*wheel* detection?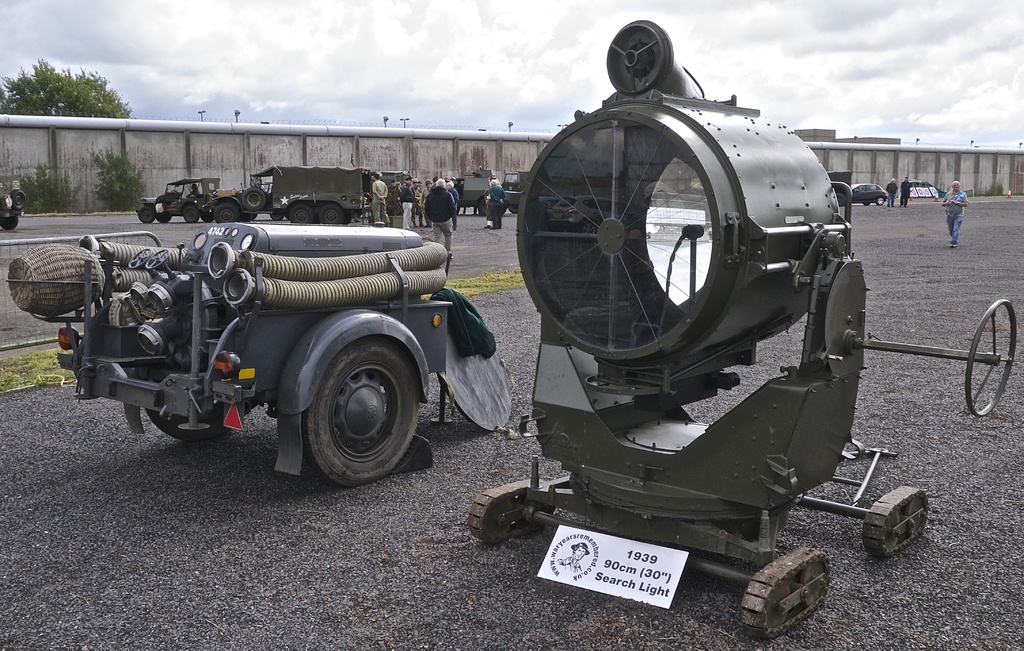
pyautogui.locateOnScreen(213, 202, 238, 221)
